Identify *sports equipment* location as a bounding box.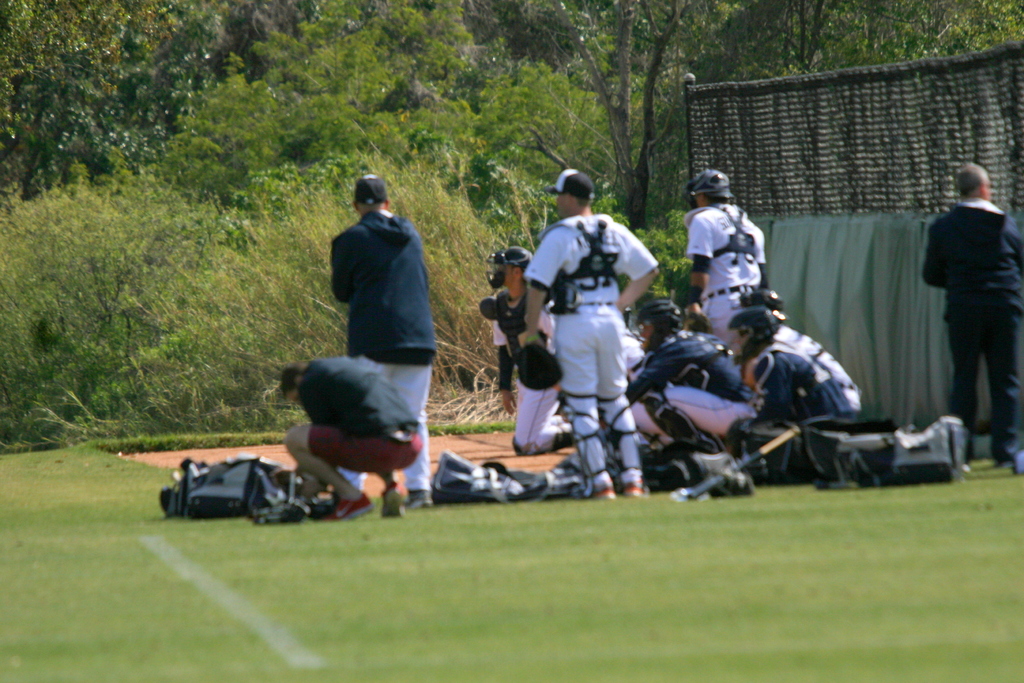
522:341:565:394.
